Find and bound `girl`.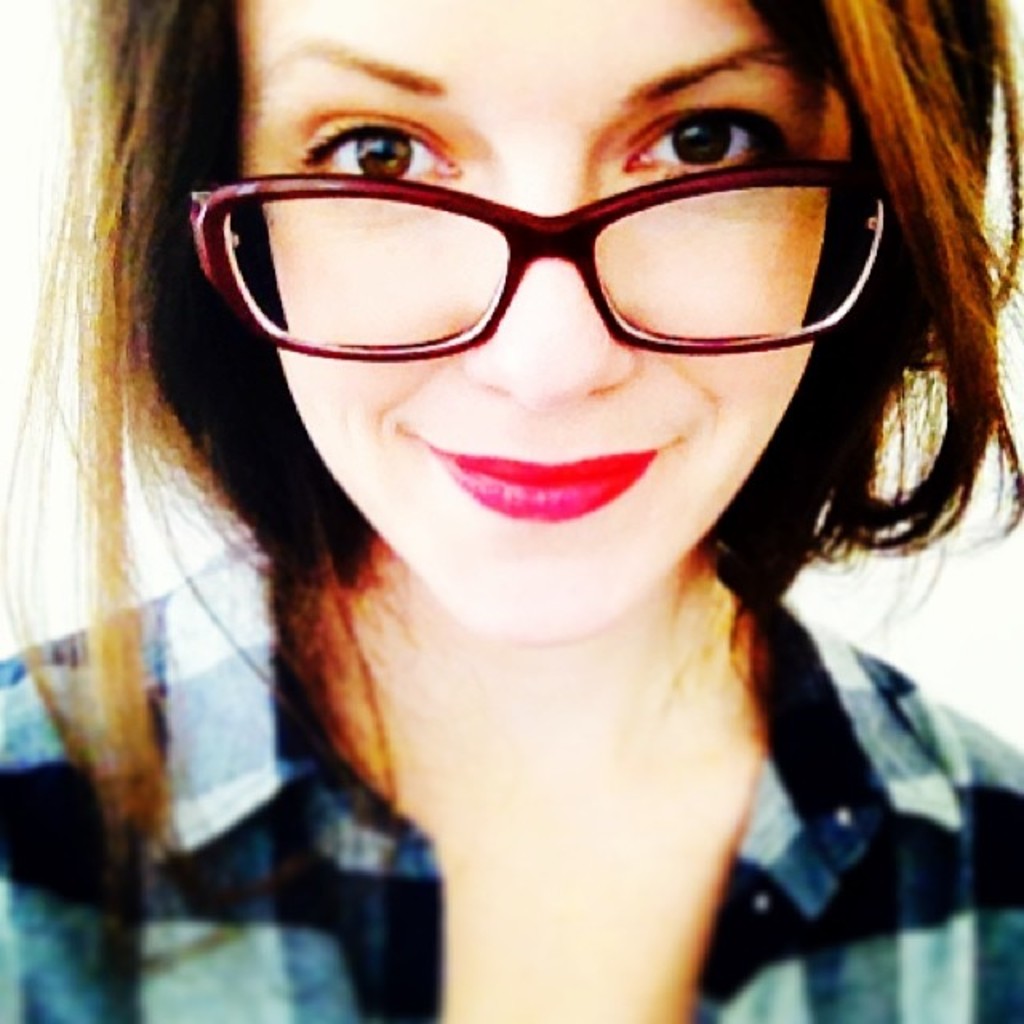
Bound: left=0, top=0, right=1022, bottom=1022.
